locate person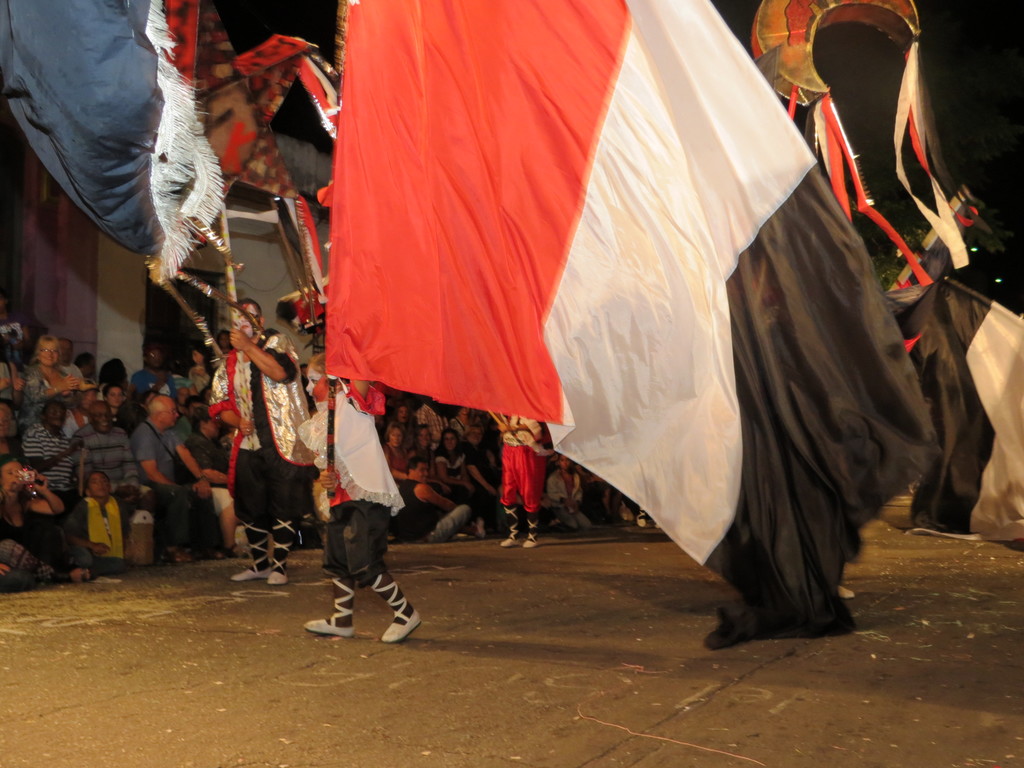
[397,456,458,538]
